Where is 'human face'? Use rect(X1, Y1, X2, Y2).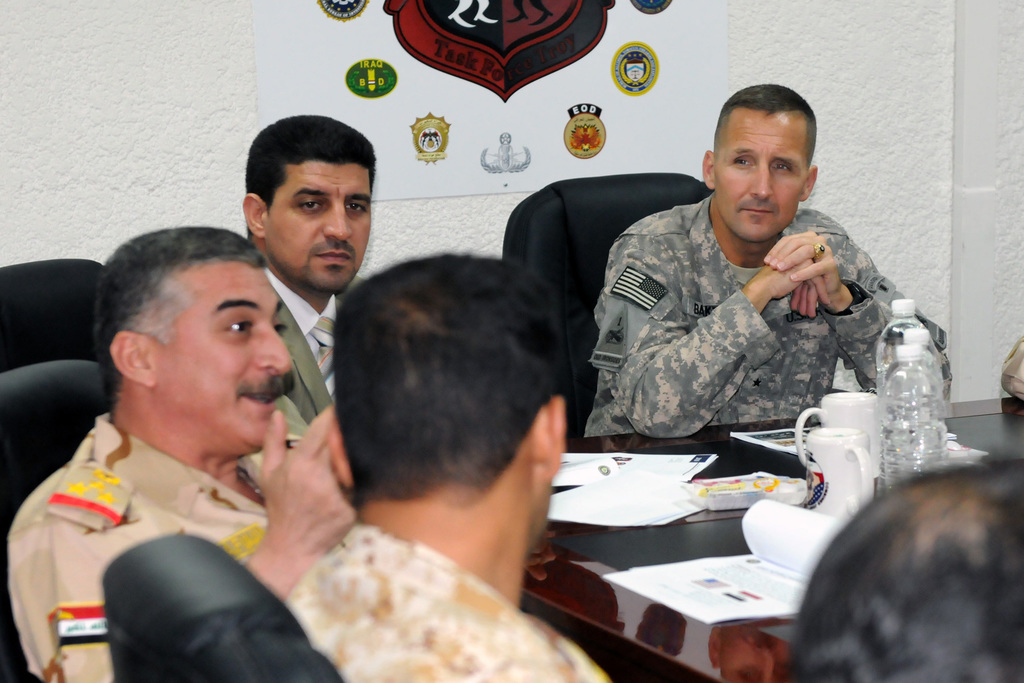
rect(158, 265, 292, 445).
